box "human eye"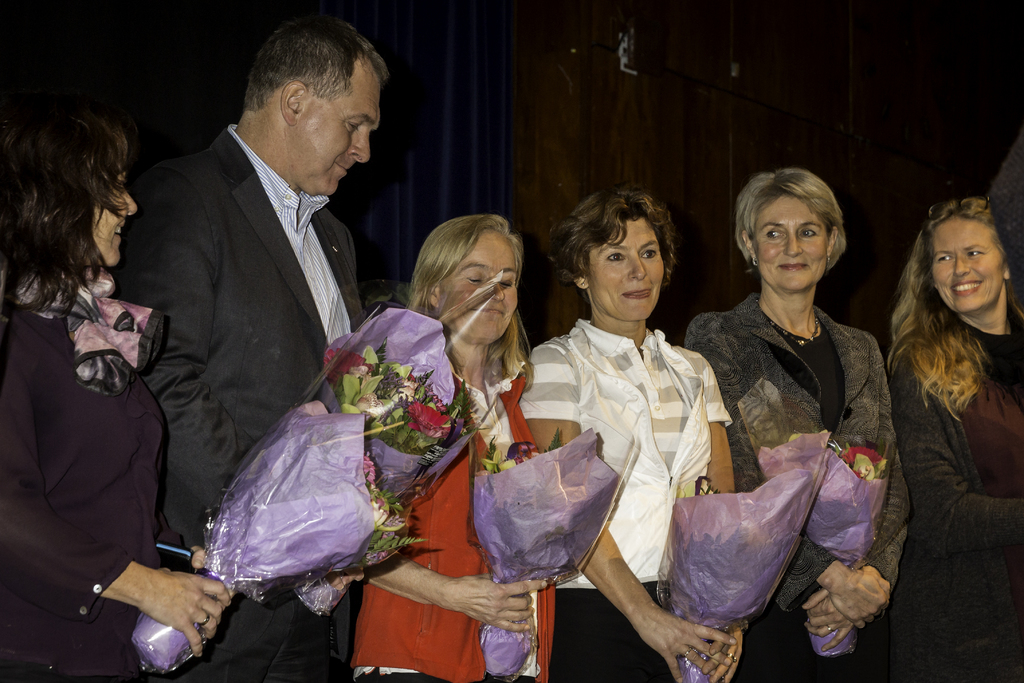
locate(797, 227, 819, 238)
